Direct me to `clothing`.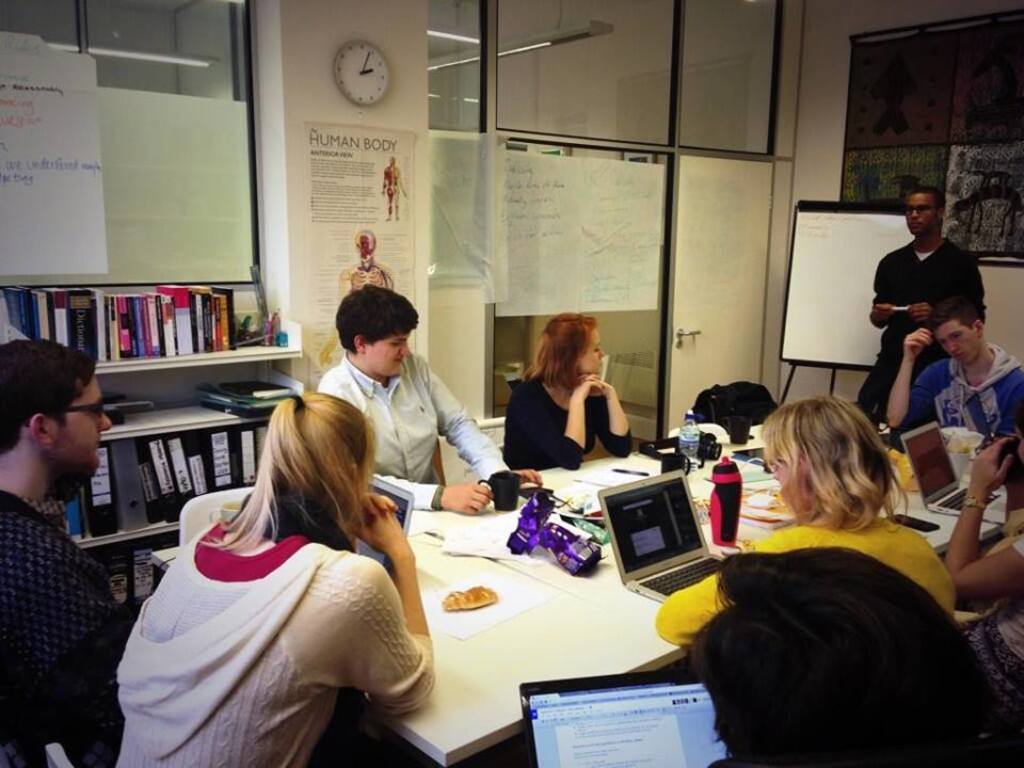
Direction: bbox=[845, 226, 990, 419].
